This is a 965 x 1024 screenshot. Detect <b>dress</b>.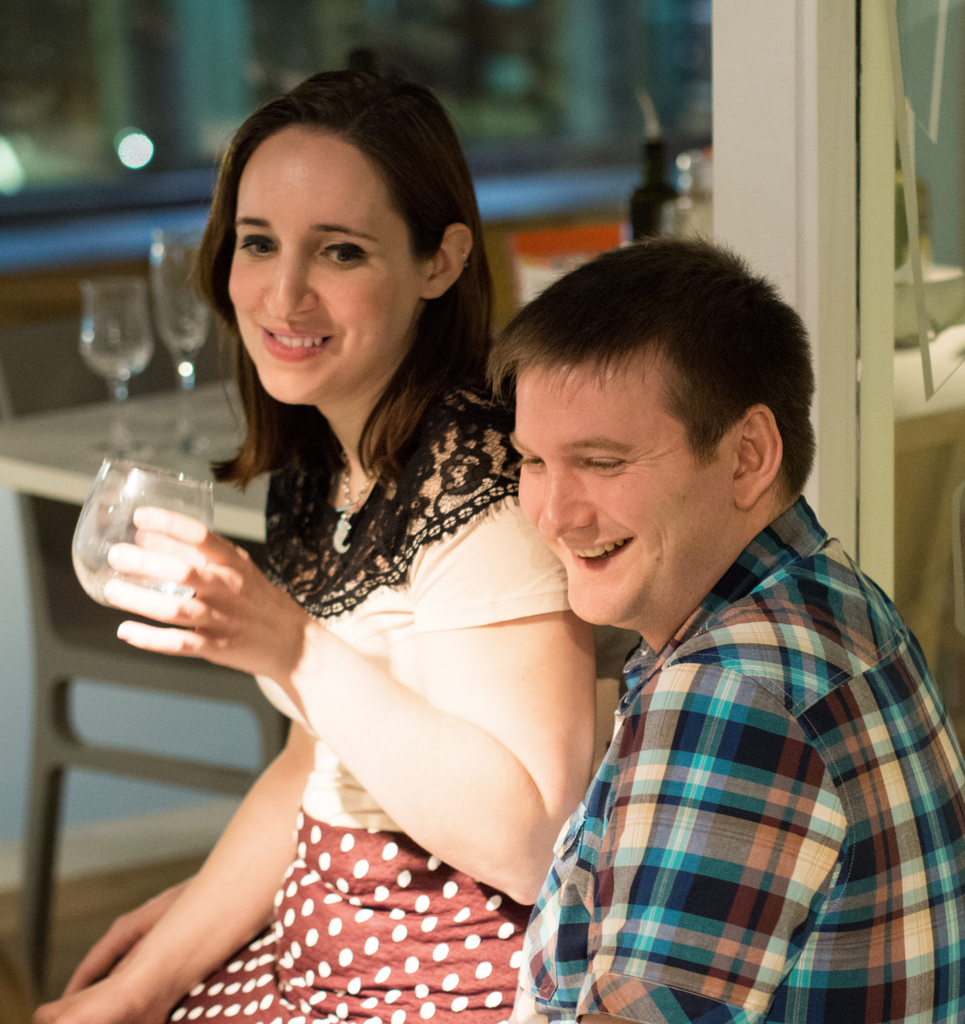
crop(167, 385, 573, 1023).
